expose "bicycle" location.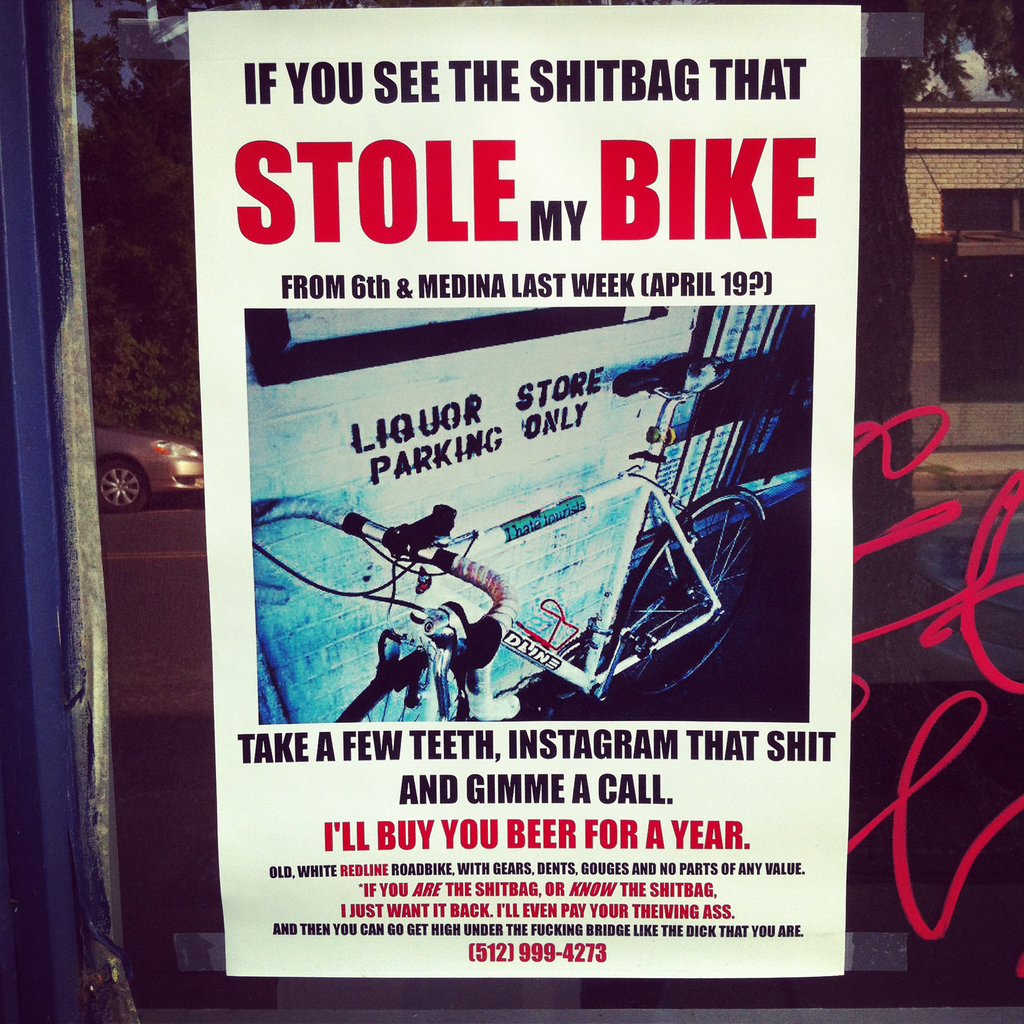
Exposed at 250/350/769/721.
